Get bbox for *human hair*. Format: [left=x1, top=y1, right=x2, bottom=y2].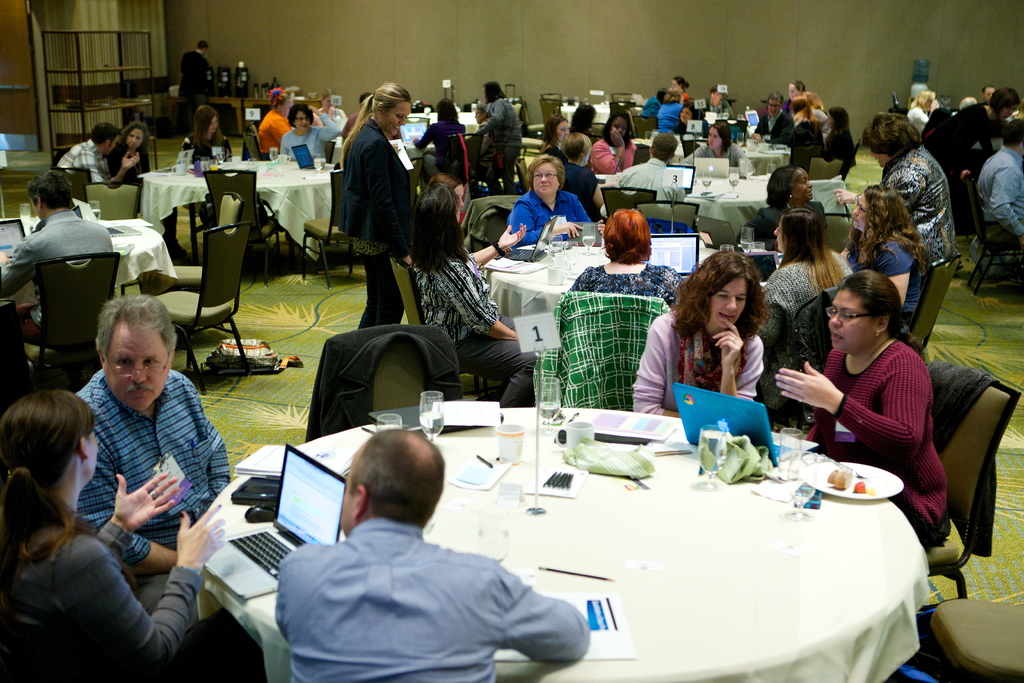
[left=667, top=86, right=684, bottom=104].
